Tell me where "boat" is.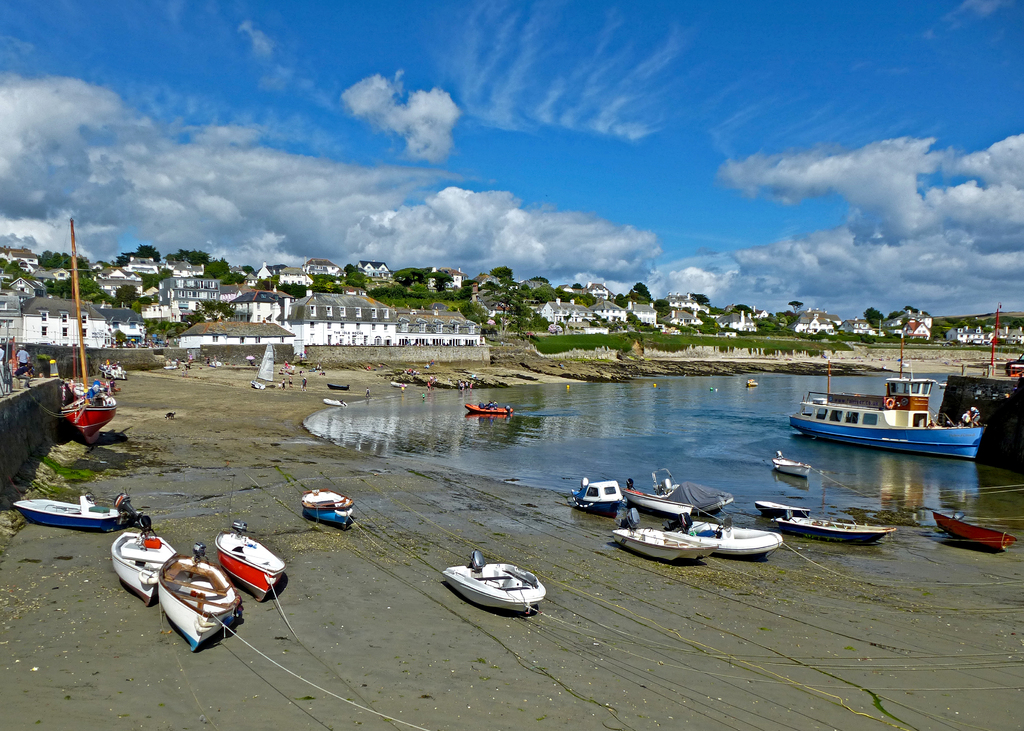
"boat" is at {"x1": 613, "y1": 518, "x2": 733, "y2": 566}.
